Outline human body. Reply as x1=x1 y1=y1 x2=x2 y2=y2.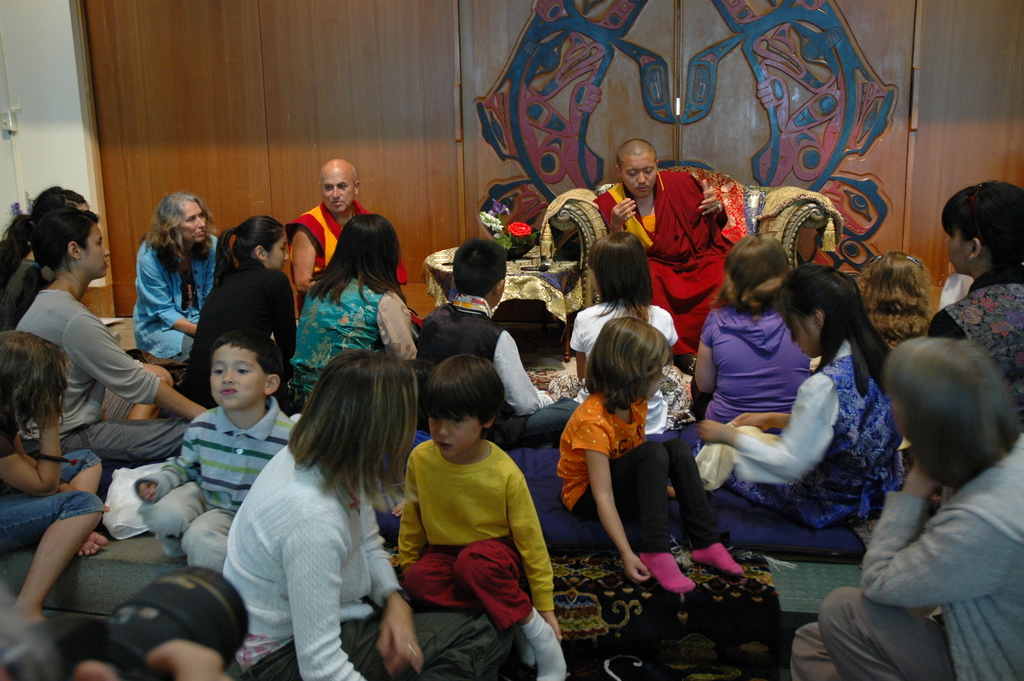
x1=394 y1=434 x2=566 y2=680.
